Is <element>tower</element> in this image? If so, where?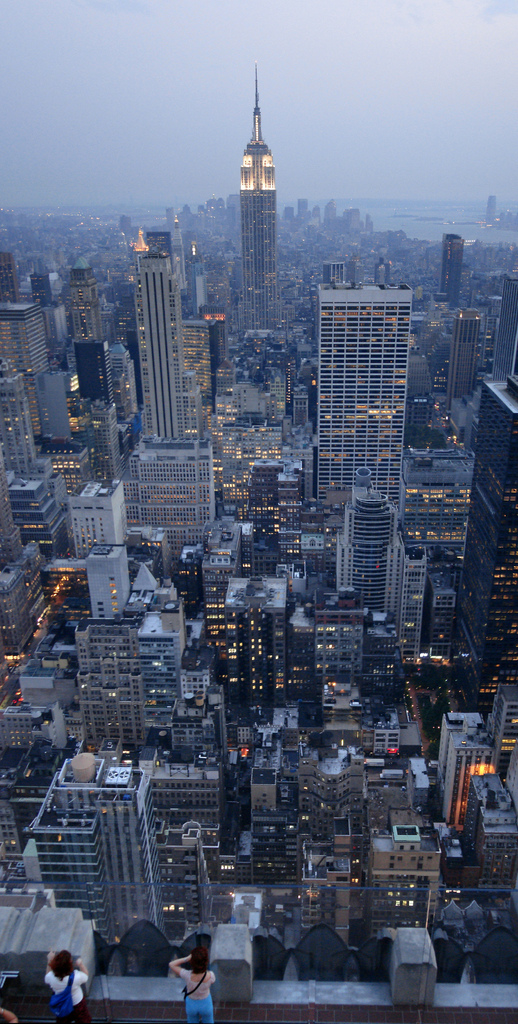
Yes, at bbox=(345, 460, 409, 643).
